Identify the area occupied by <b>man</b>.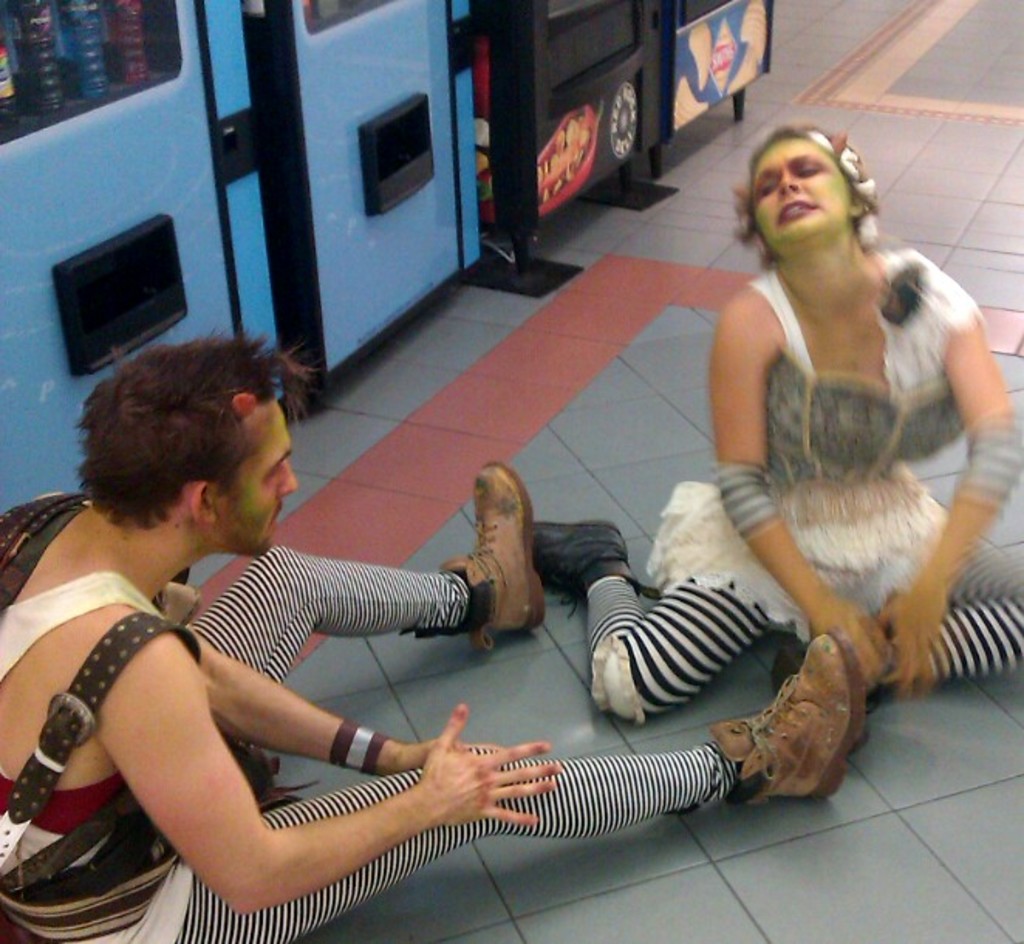
Area: <box>0,325,863,942</box>.
